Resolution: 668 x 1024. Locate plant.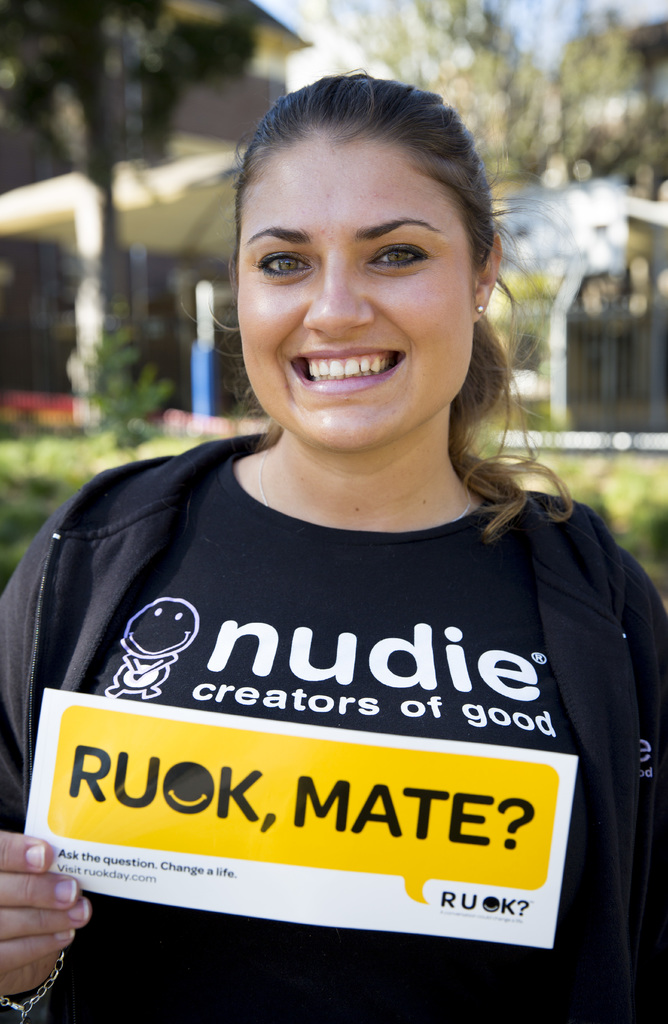
81:300:172:463.
